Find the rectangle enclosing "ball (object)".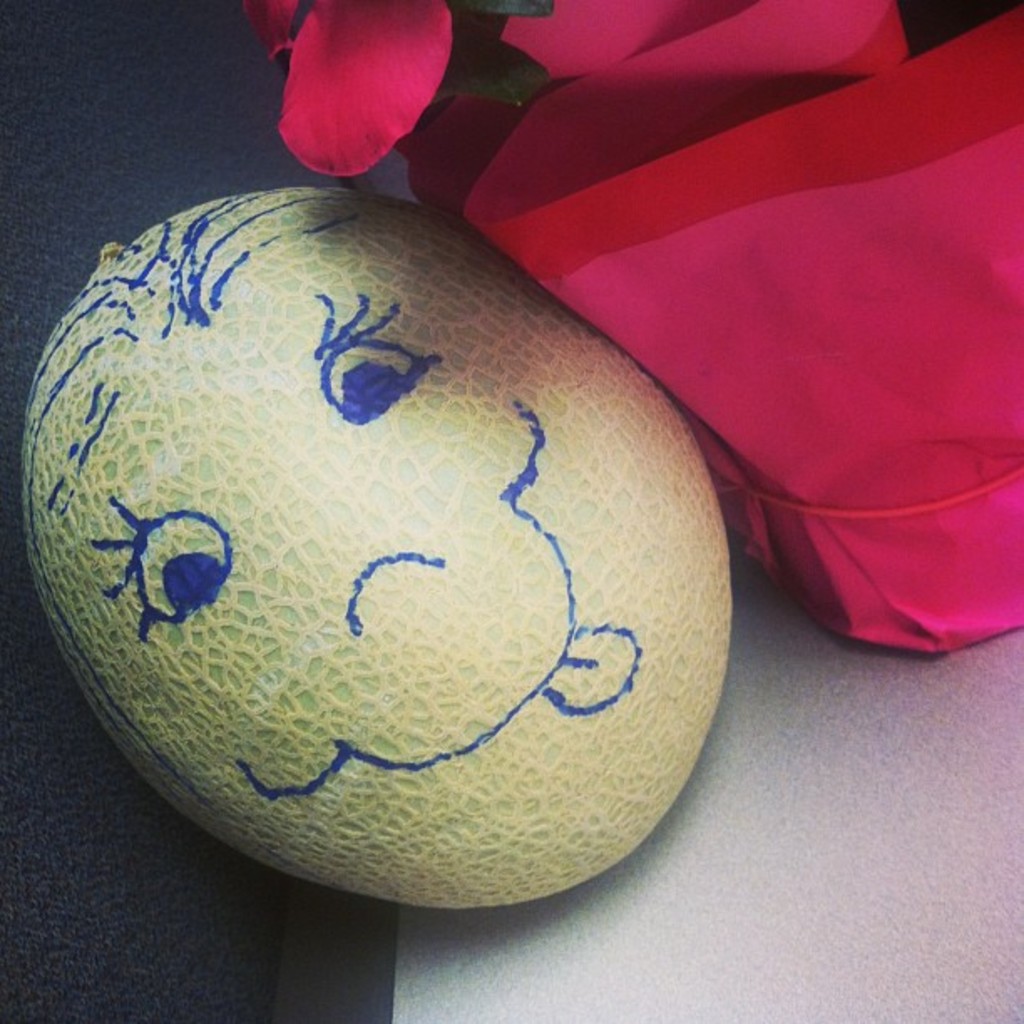
pyautogui.locateOnScreen(23, 191, 730, 909).
